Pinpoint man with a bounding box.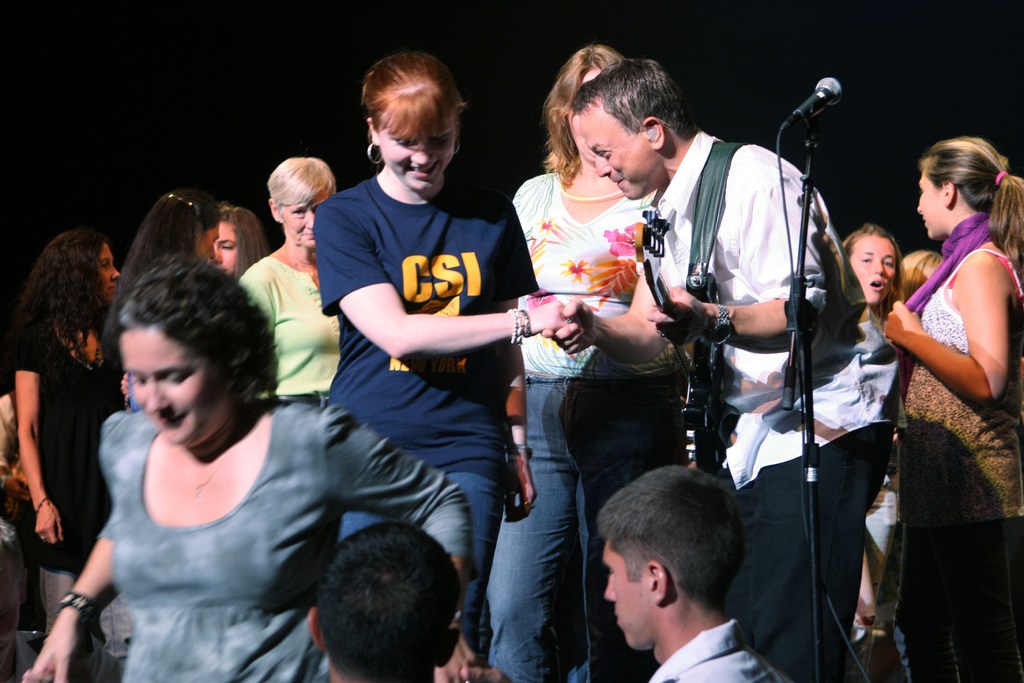
BBox(594, 462, 790, 682).
